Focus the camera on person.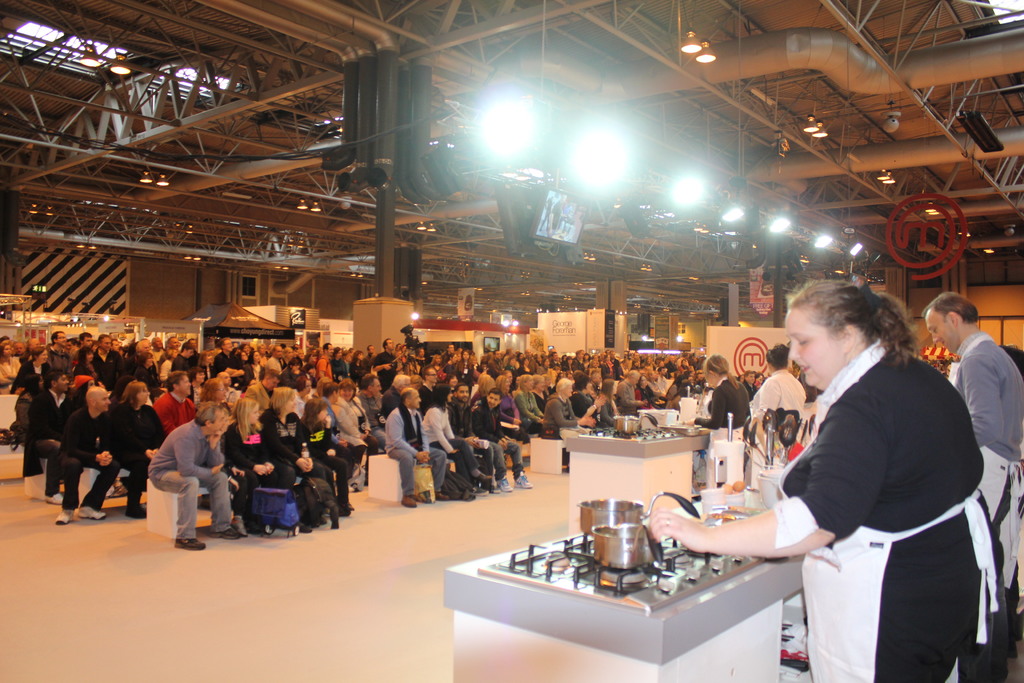
Focus region: box=[915, 287, 1023, 682].
